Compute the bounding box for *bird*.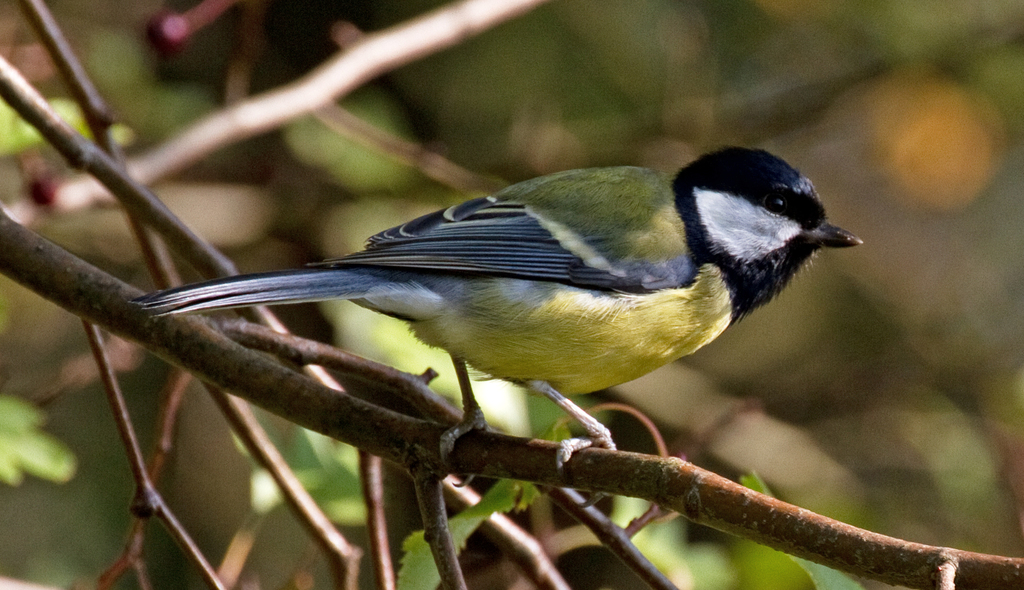
125/147/886/466.
